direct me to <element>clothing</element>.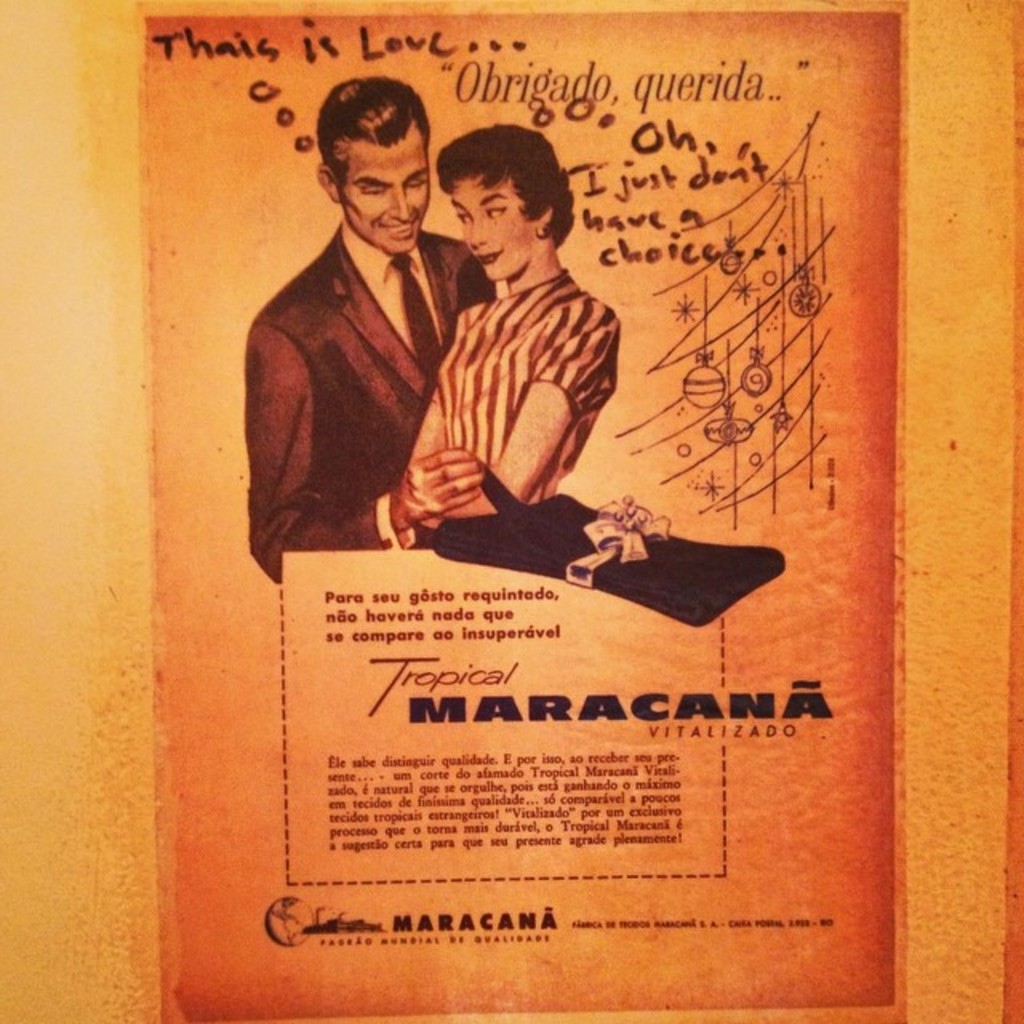
Direction: <bbox>432, 266, 619, 504</bbox>.
